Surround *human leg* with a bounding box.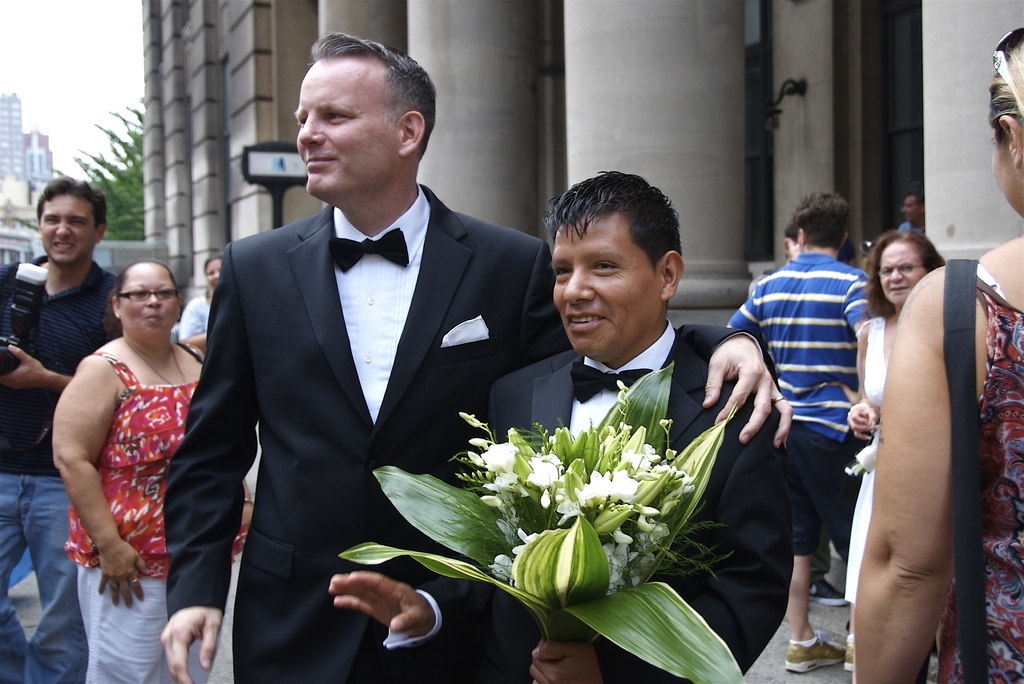
83,533,168,679.
